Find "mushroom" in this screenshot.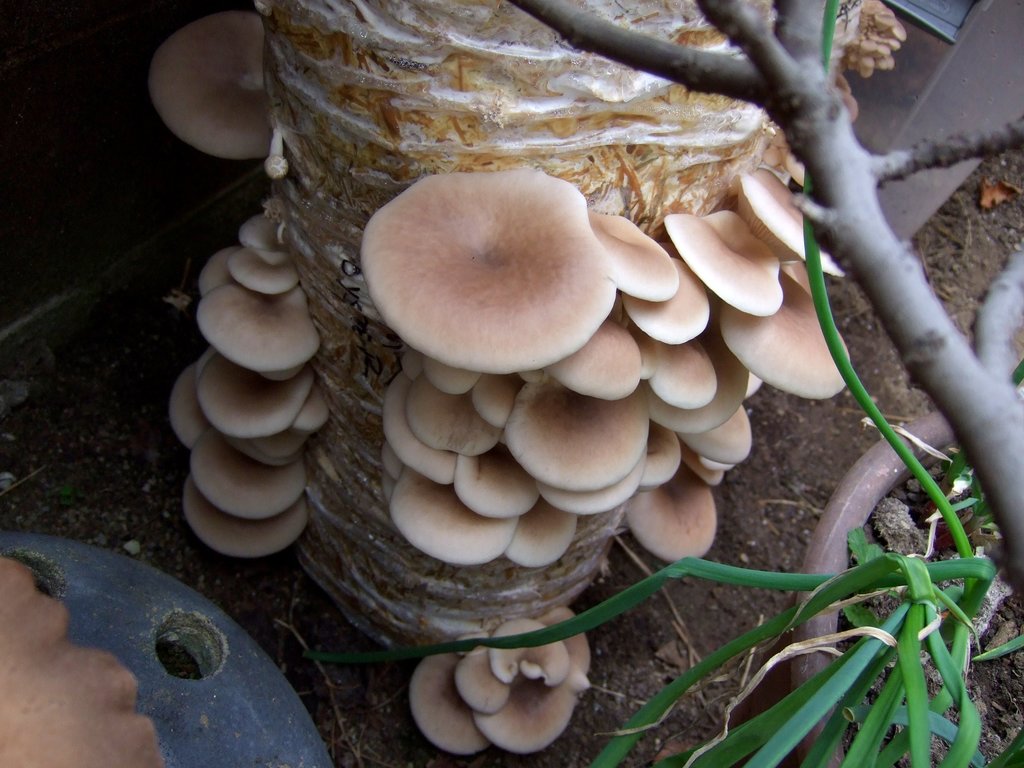
The bounding box for "mushroom" is pyautogui.locateOnScreen(624, 472, 717, 569).
